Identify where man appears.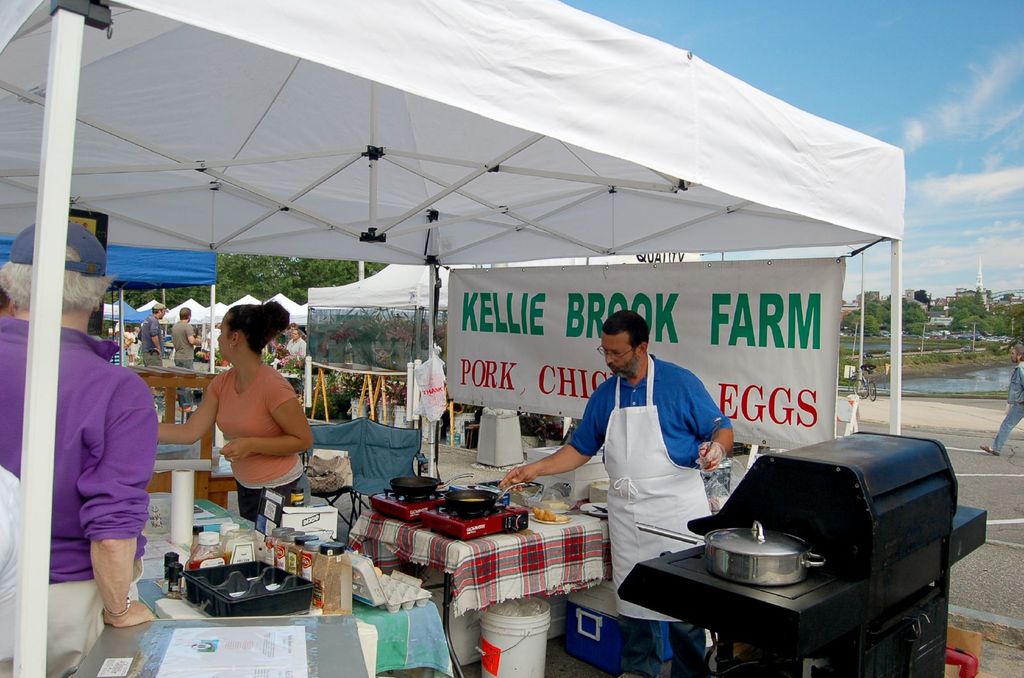
Appears at (0, 221, 159, 677).
